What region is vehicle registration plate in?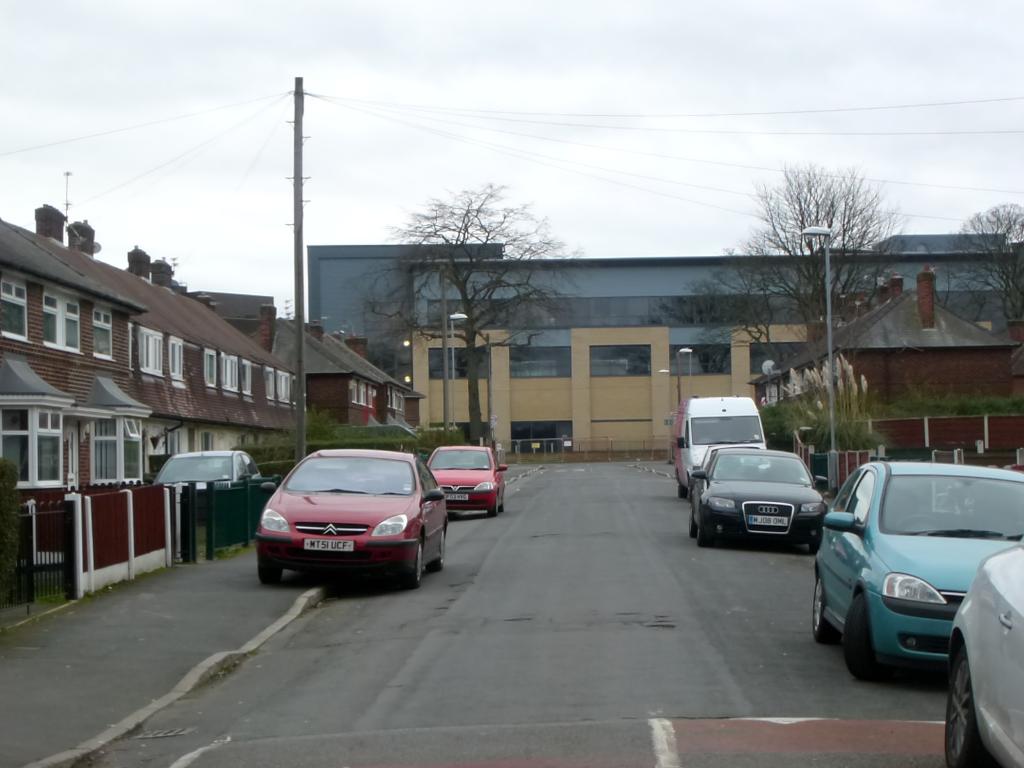
<region>448, 487, 468, 499</region>.
